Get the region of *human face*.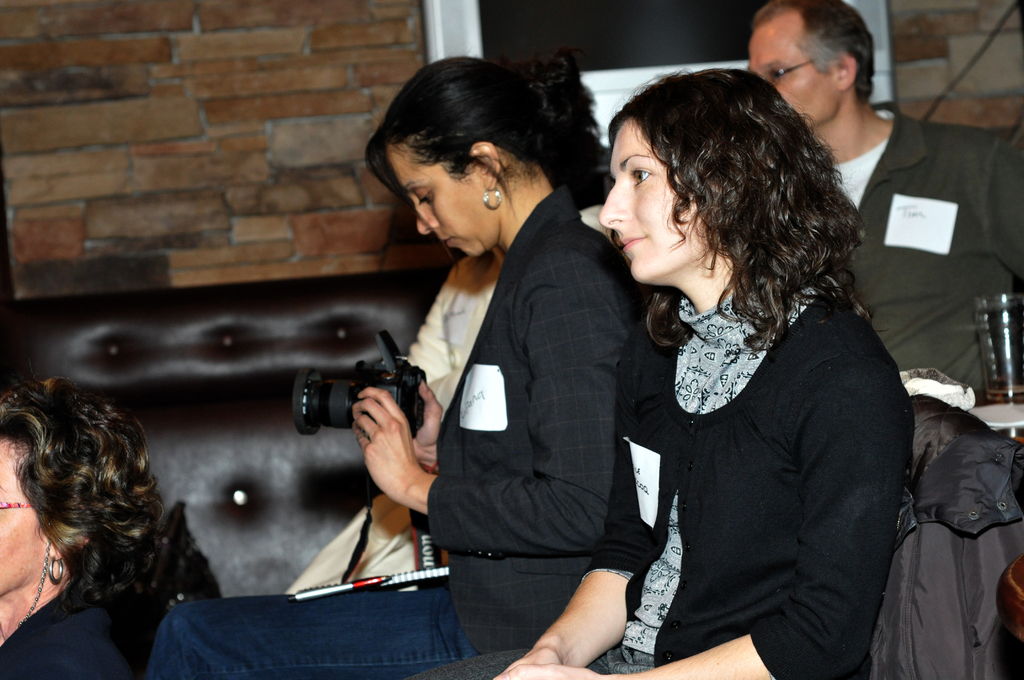
rect(0, 437, 50, 601).
